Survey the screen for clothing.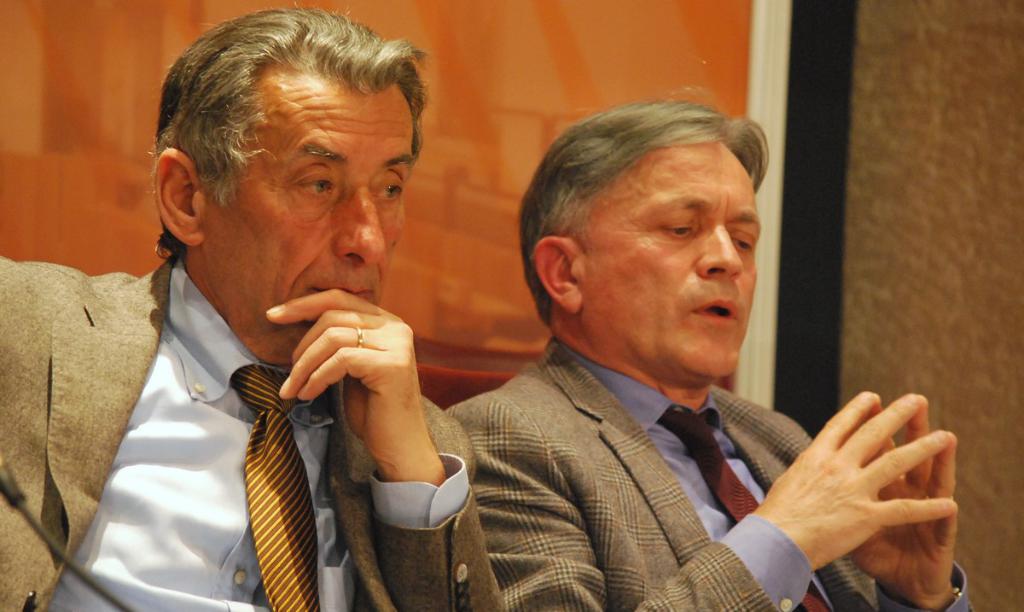
Survey found: pyautogui.locateOnScreen(0, 254, 477, 609).
